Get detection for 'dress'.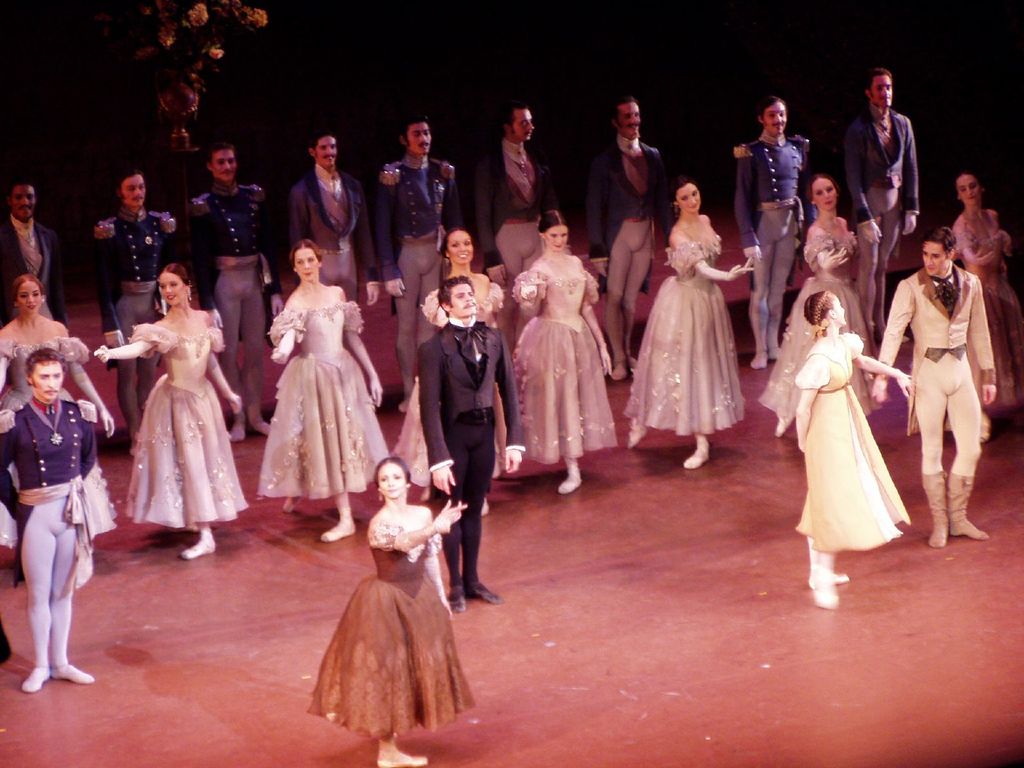
Detection: locate(794, 333, 913, 554).
